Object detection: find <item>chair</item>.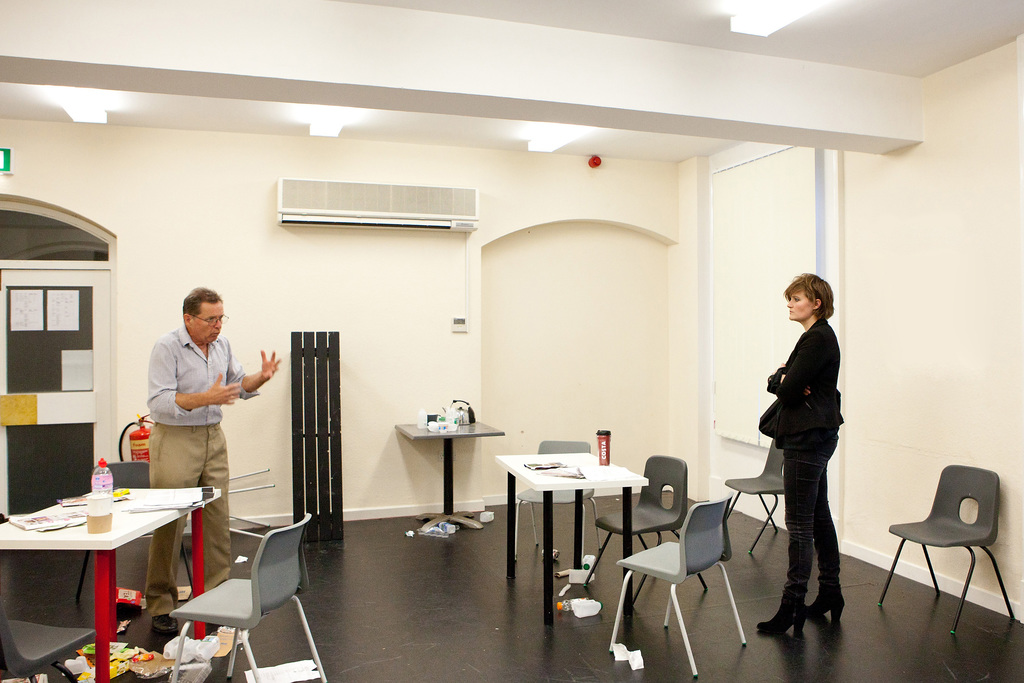
rect(510, 434, 606, 562).
